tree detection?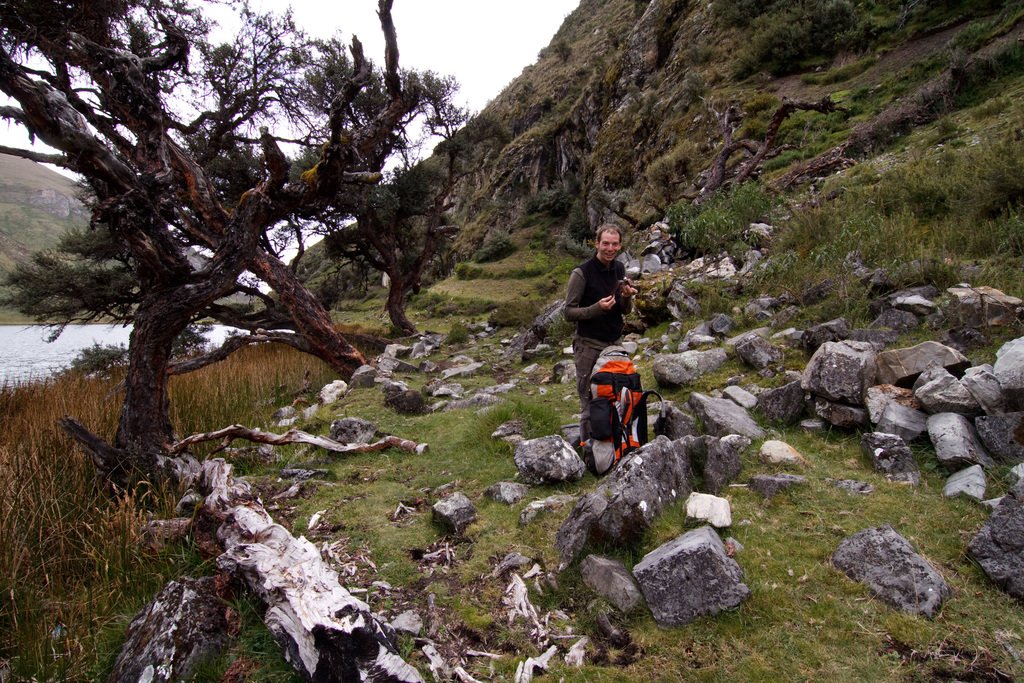
312, 58, 509, 352
